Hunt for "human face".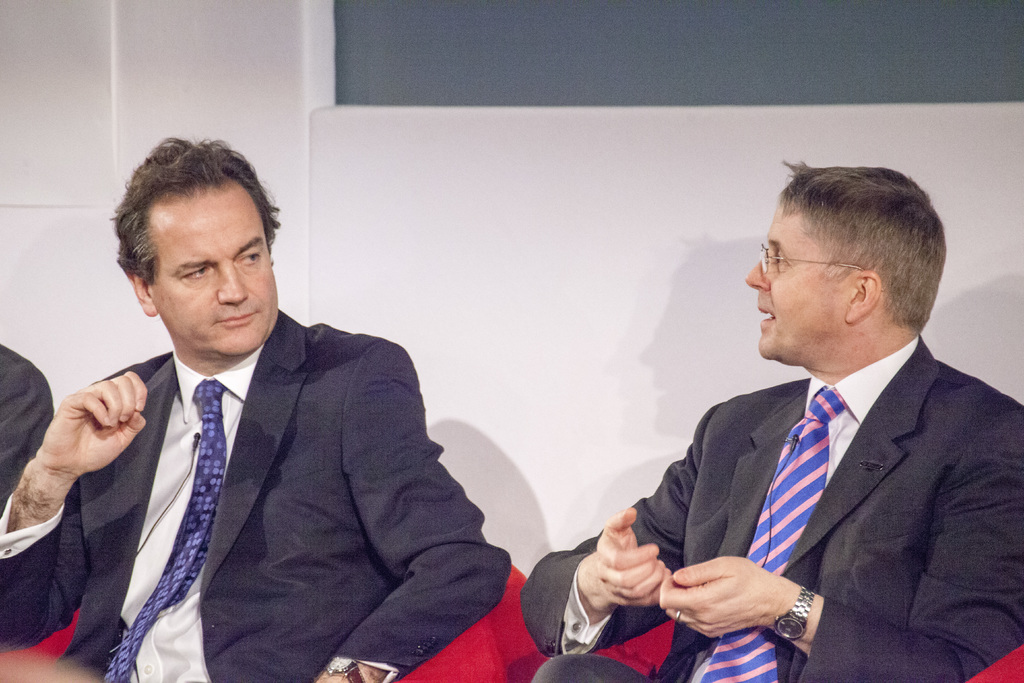
Hunted down at (left=140, top=193, right=275, bottom=354).
